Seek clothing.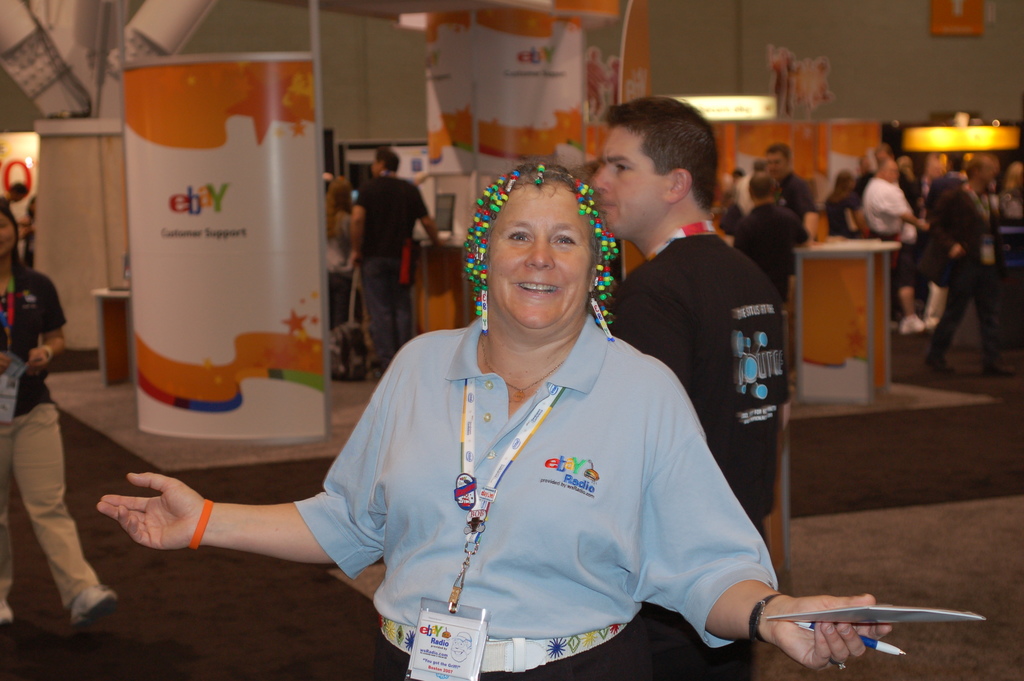
bbox=[767, 171, 820, 218].
